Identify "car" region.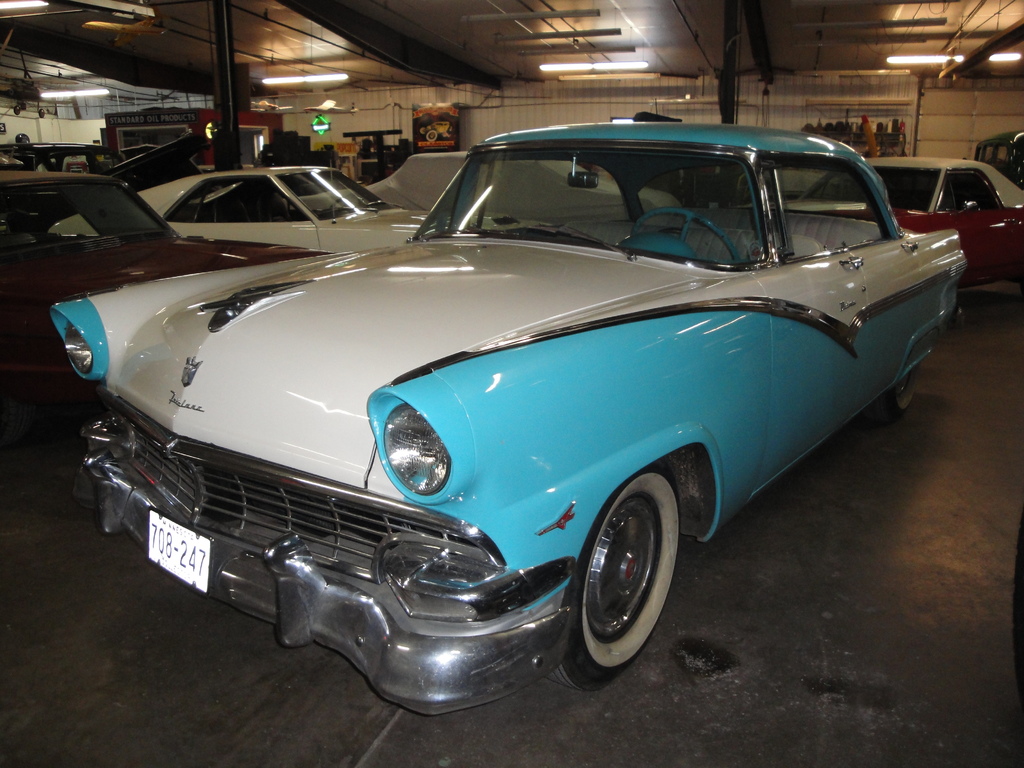
Region: [0, 170, 335, 425].
